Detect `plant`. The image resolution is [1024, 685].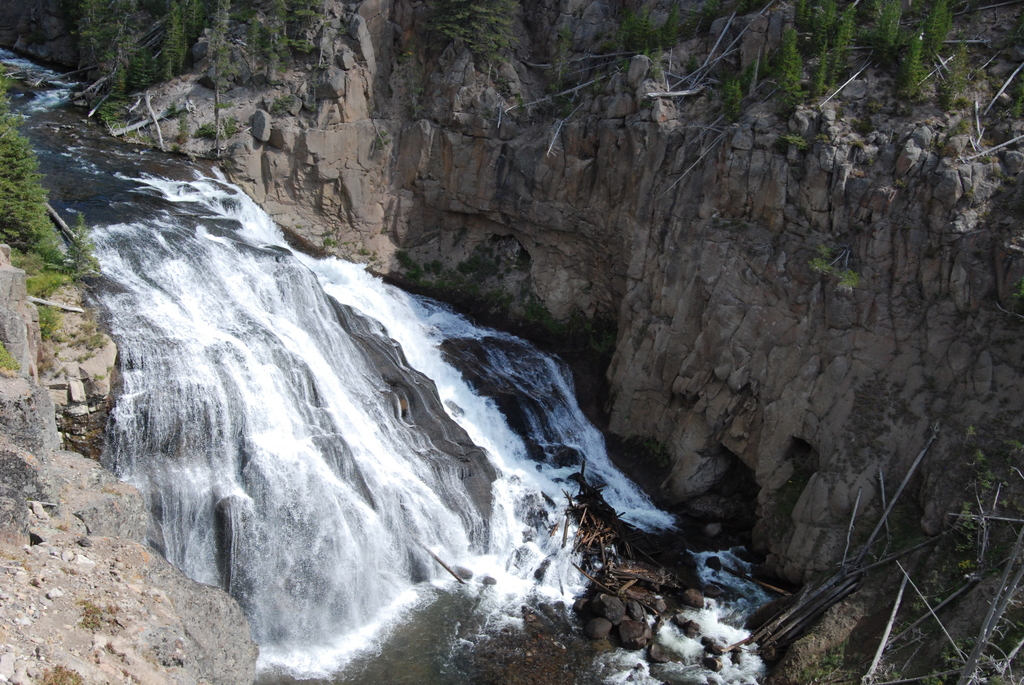
left=394, top=245, right=426, bottom=276.
